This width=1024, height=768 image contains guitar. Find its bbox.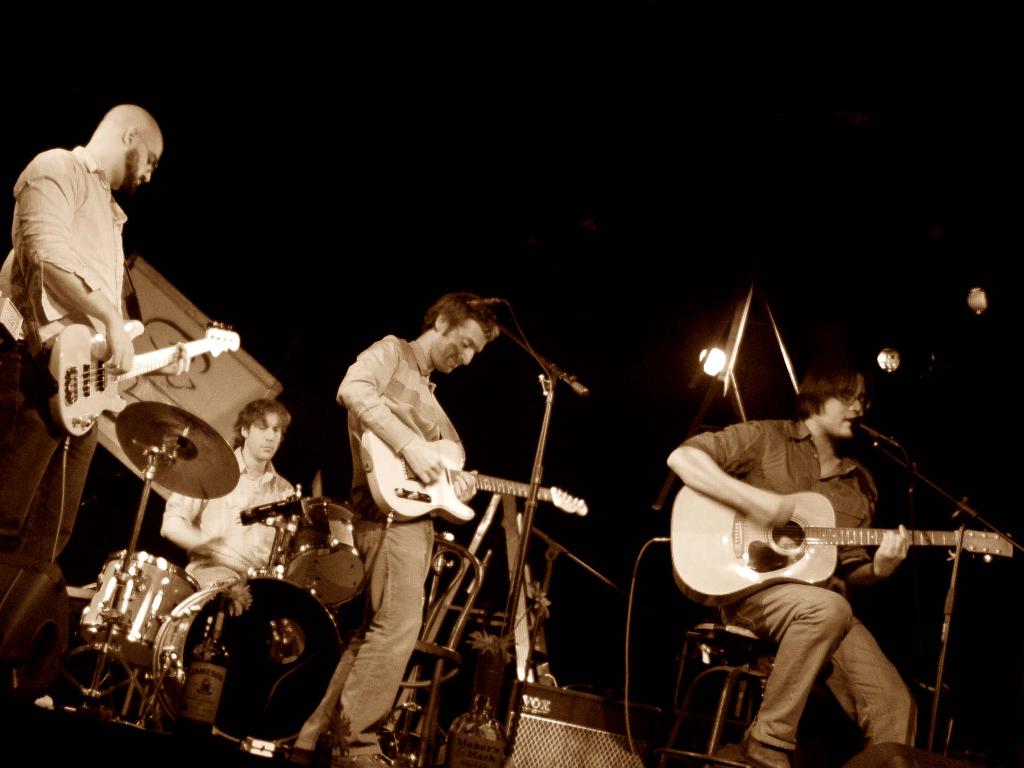
bbox(46, 311, 244, 450).
